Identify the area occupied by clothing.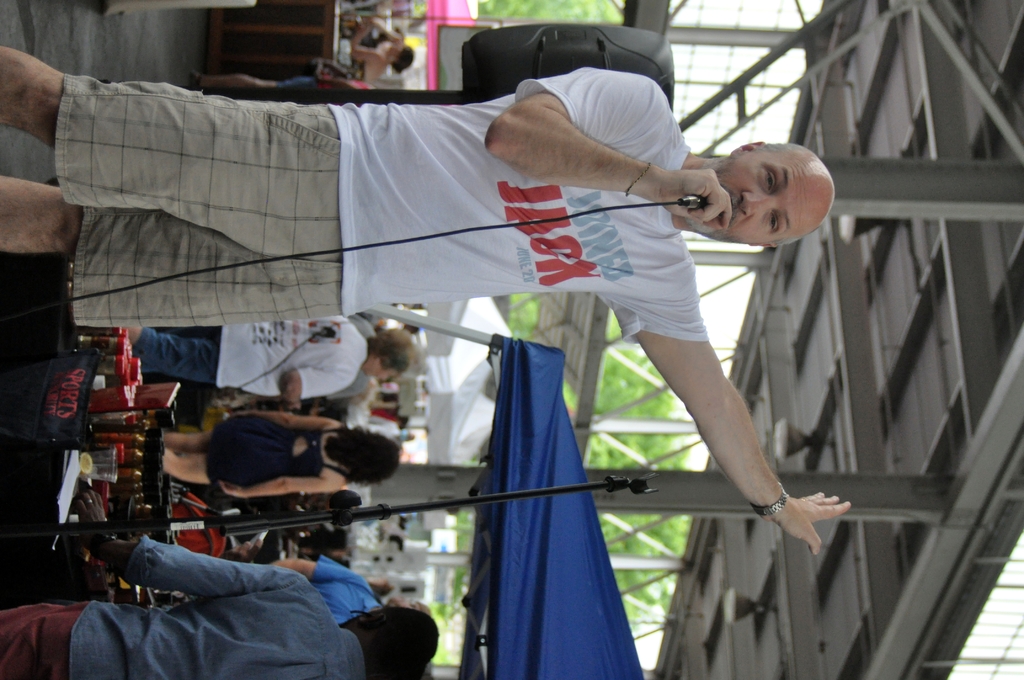
Area: x1=201 y1=414 x2=358 y2=490.
